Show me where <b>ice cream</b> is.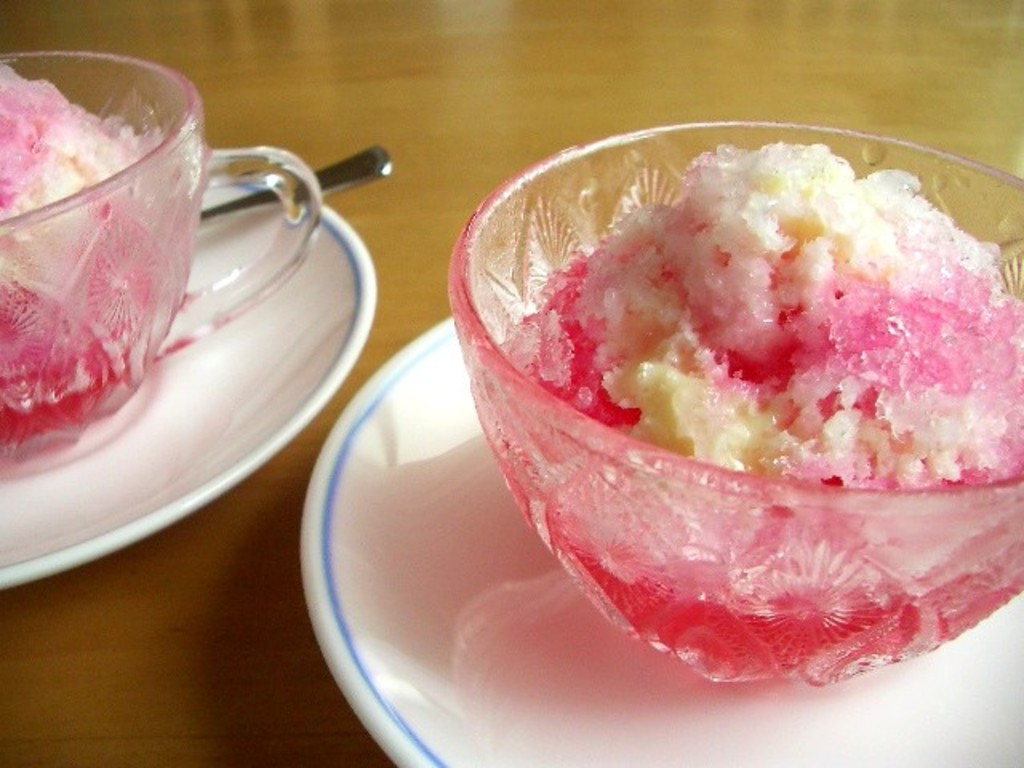
<b>ice cream</b> is at BBox(0, 61, 190, 430).
